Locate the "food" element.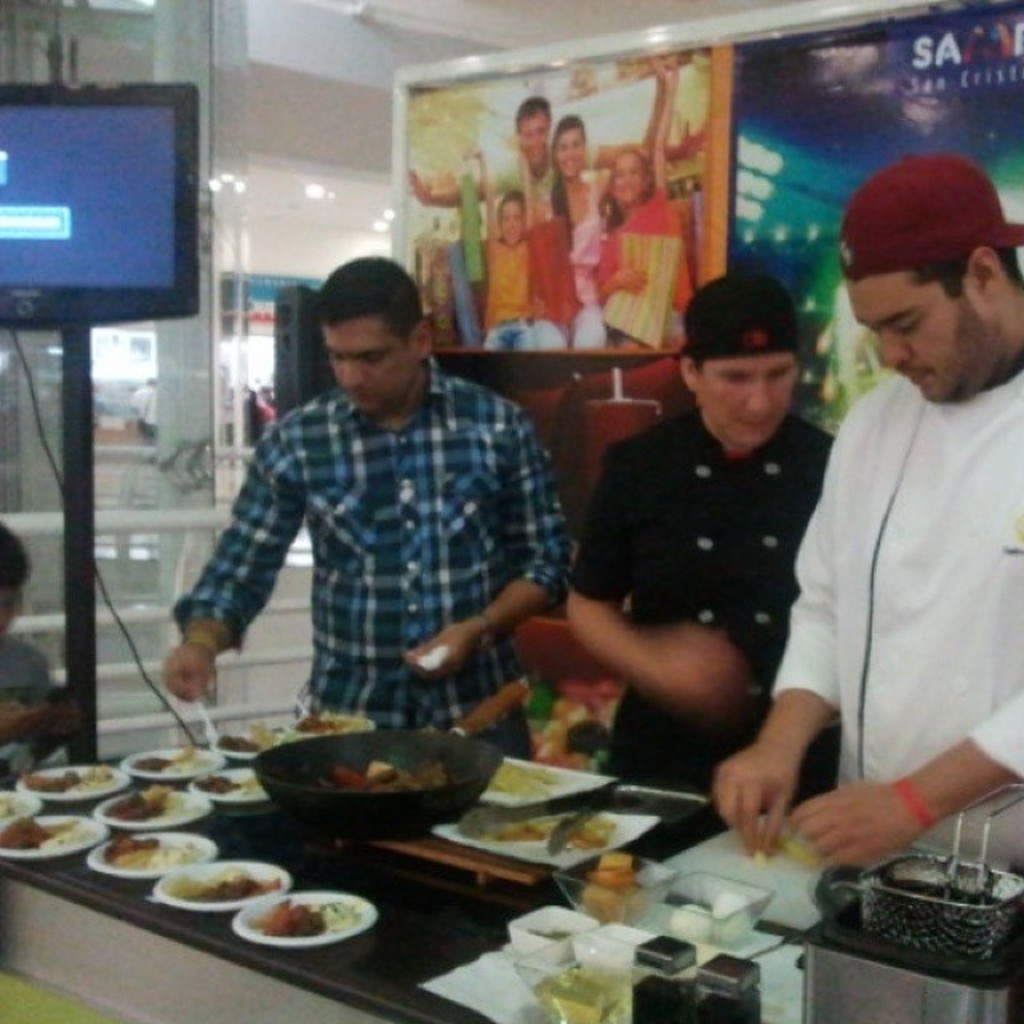
Element bbox: detection(490, 811, 611, 851).
